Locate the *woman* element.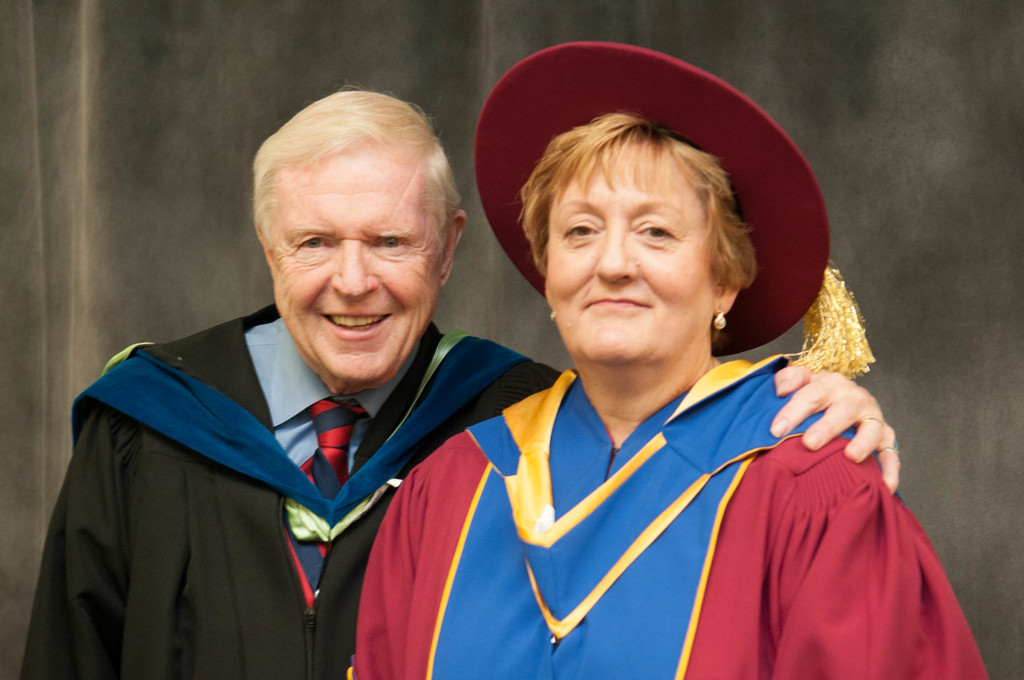
Element bbox: select_region(363, 63, 951, 661).
